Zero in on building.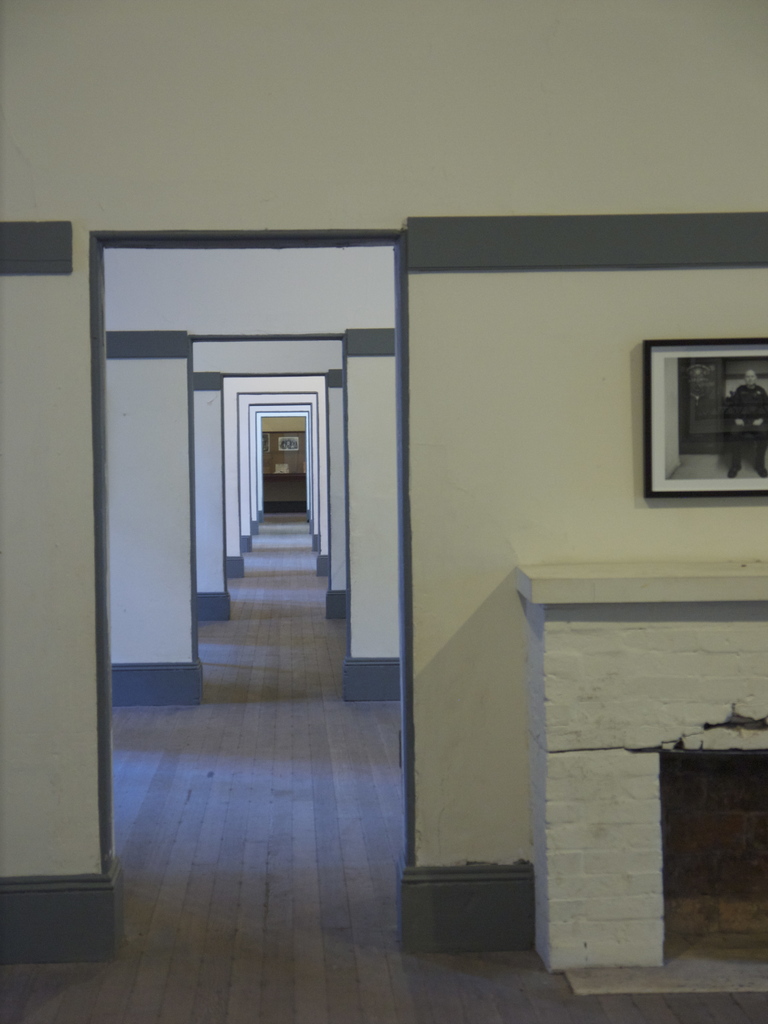
Zeroed in: {"x1": 0, "y1": 0, "x2": 767, "y2": 1023}.
